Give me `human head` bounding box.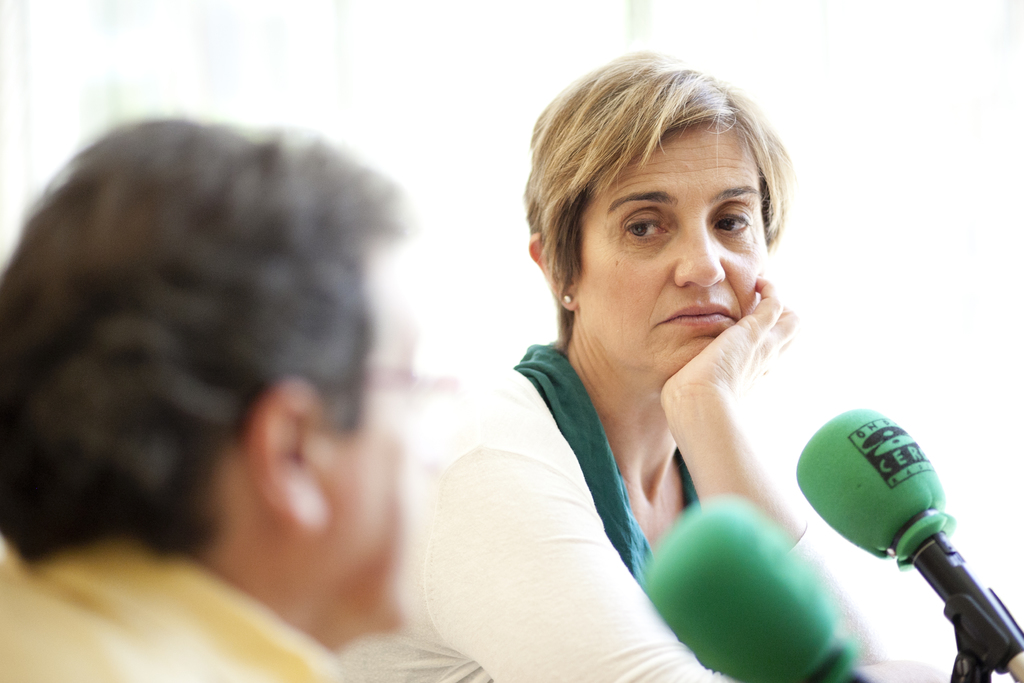
533 62 799 387.
